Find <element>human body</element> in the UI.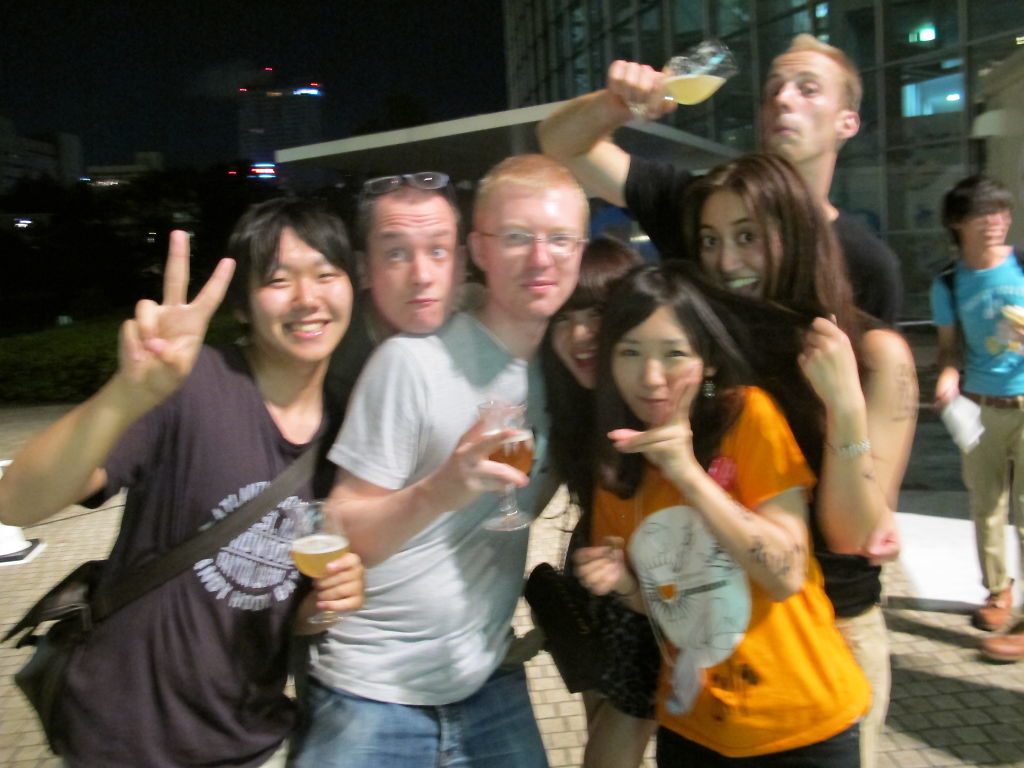
UI element at l=528, t=29, r=906, b=321.
